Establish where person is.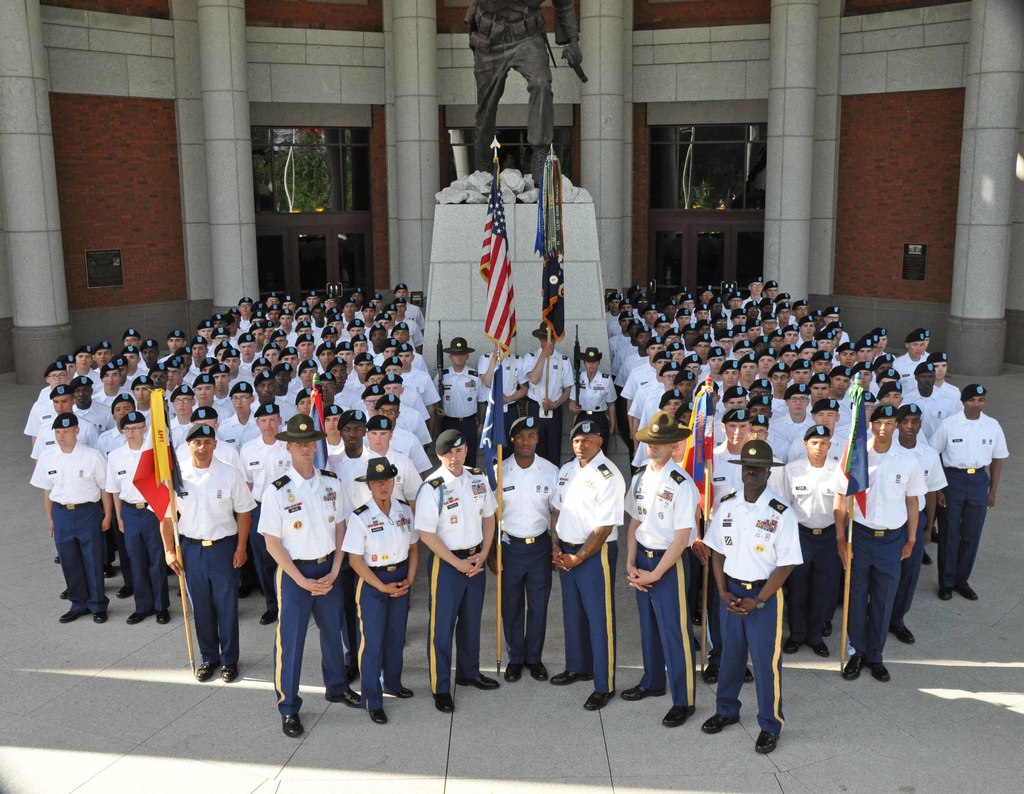
Established at 214:327:239:347.
